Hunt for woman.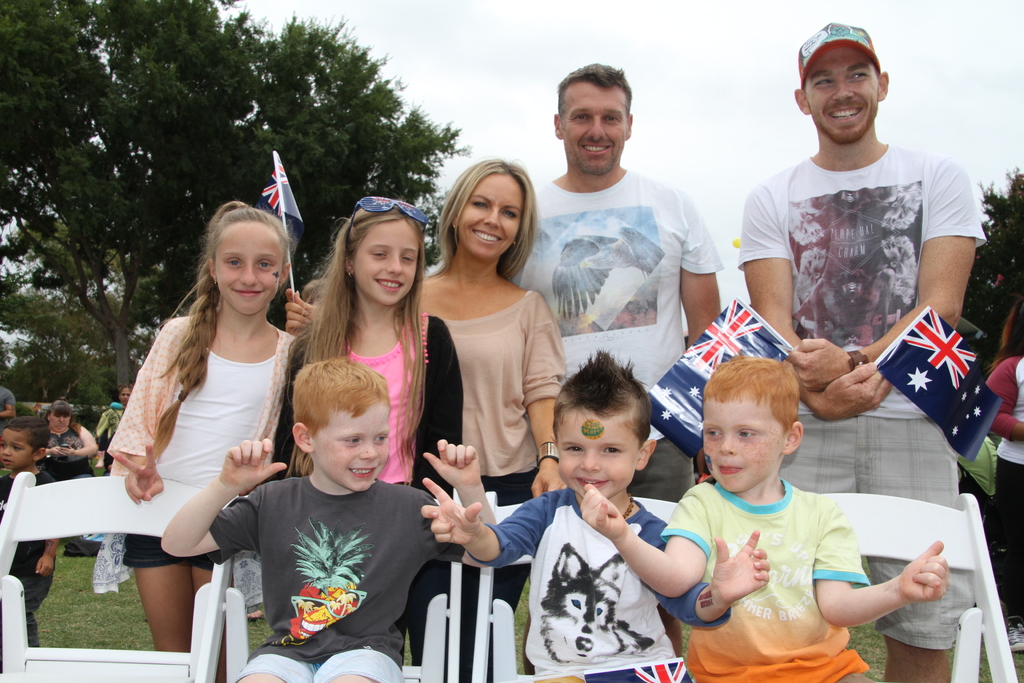
Hunted down at bbox(36, 399, 99, 543).
